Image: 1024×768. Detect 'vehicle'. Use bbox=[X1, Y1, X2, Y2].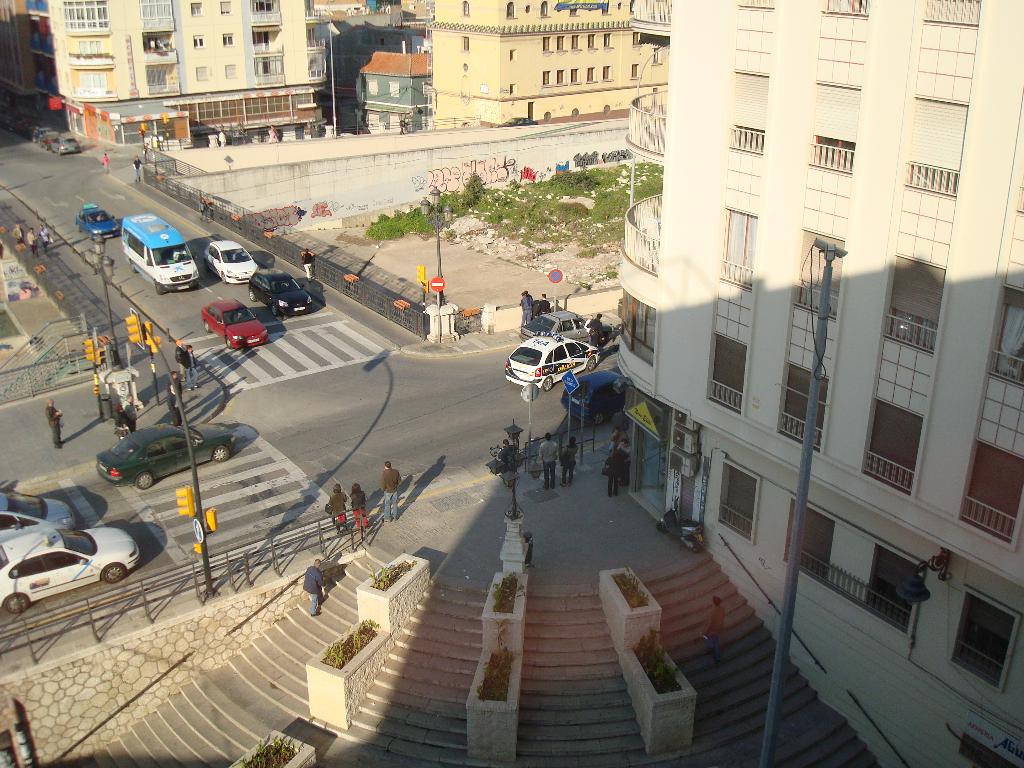
bbox=[120, 209, 201, 298].
